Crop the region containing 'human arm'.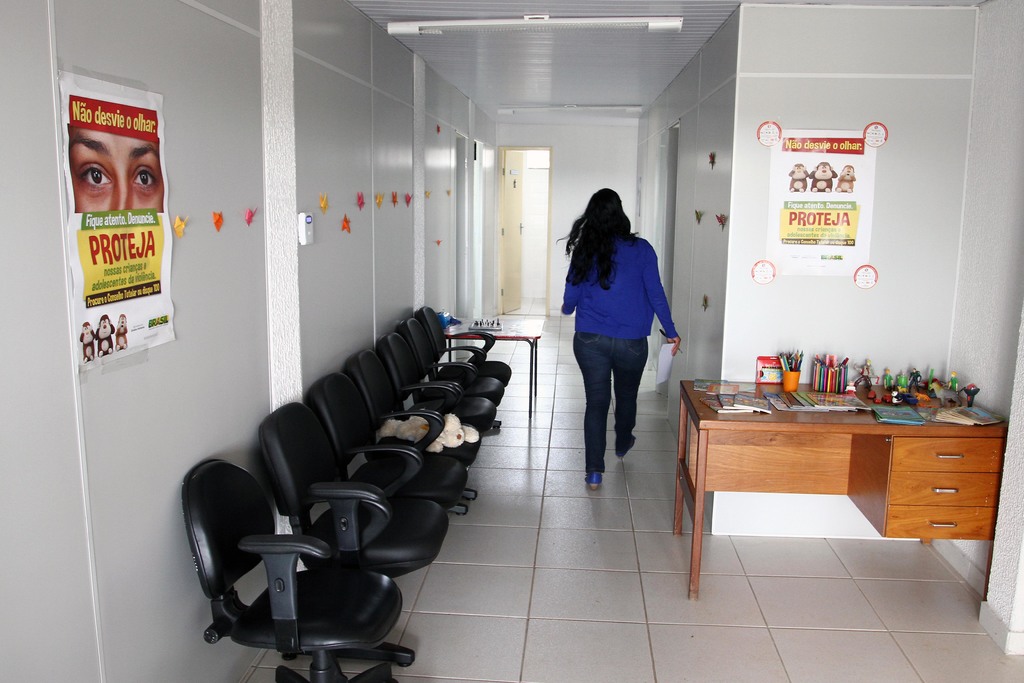
Crop region: [left=639, top=249, right=680, bottom=352].
